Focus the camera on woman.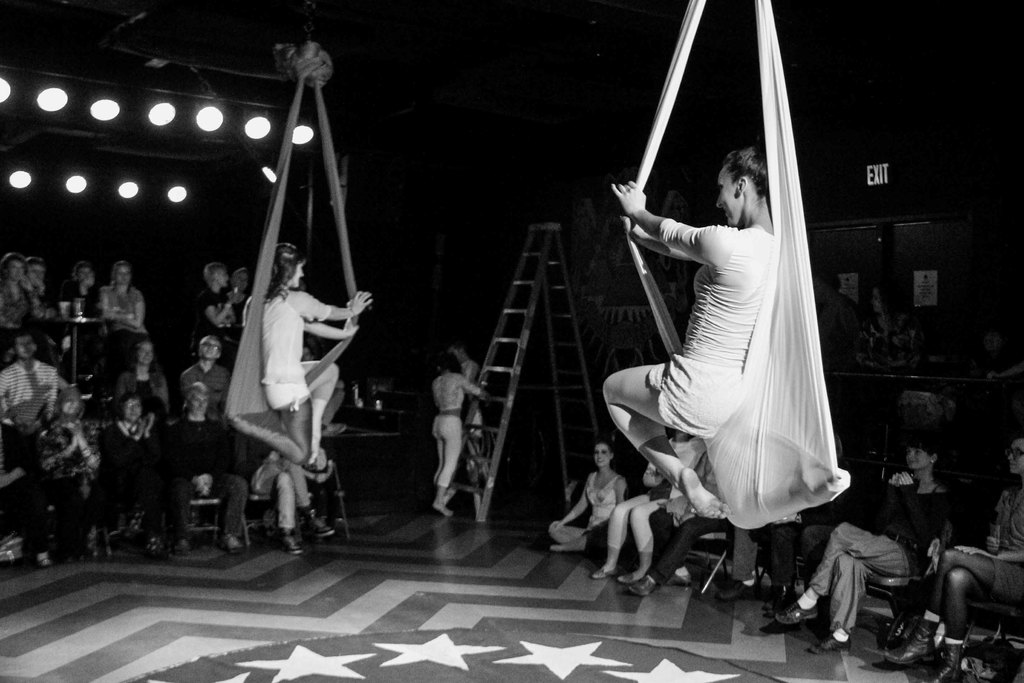
Focus region: left=228, top=265, right=243, bottom=338.
